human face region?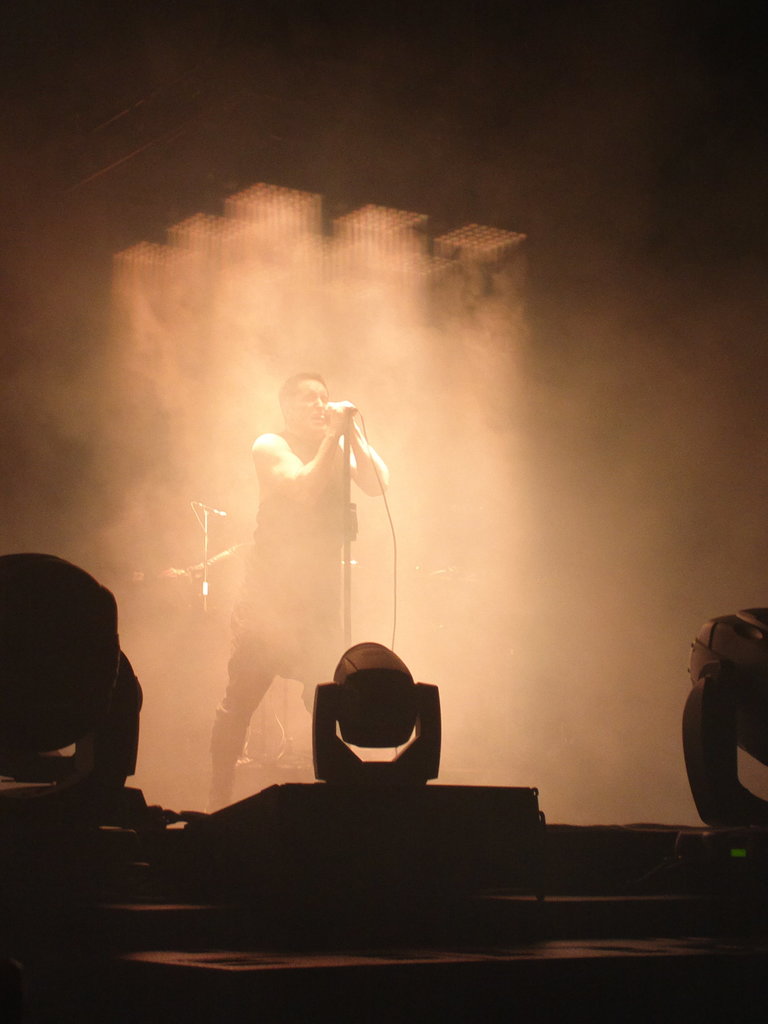
rect(292, 377, 328, 436)
